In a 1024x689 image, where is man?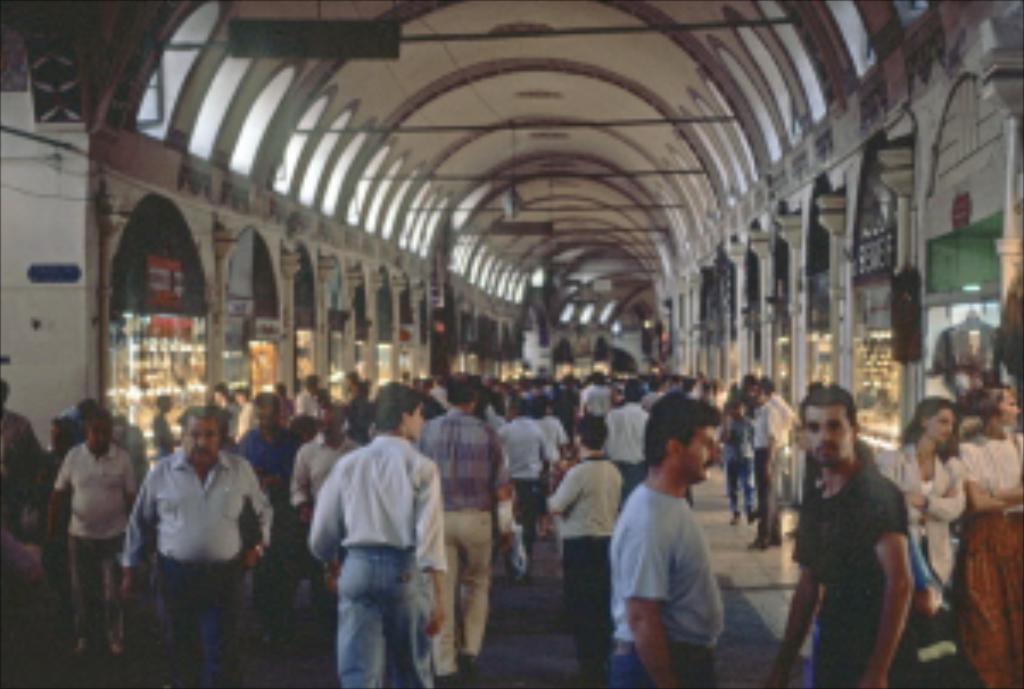
768/379/942/686.
